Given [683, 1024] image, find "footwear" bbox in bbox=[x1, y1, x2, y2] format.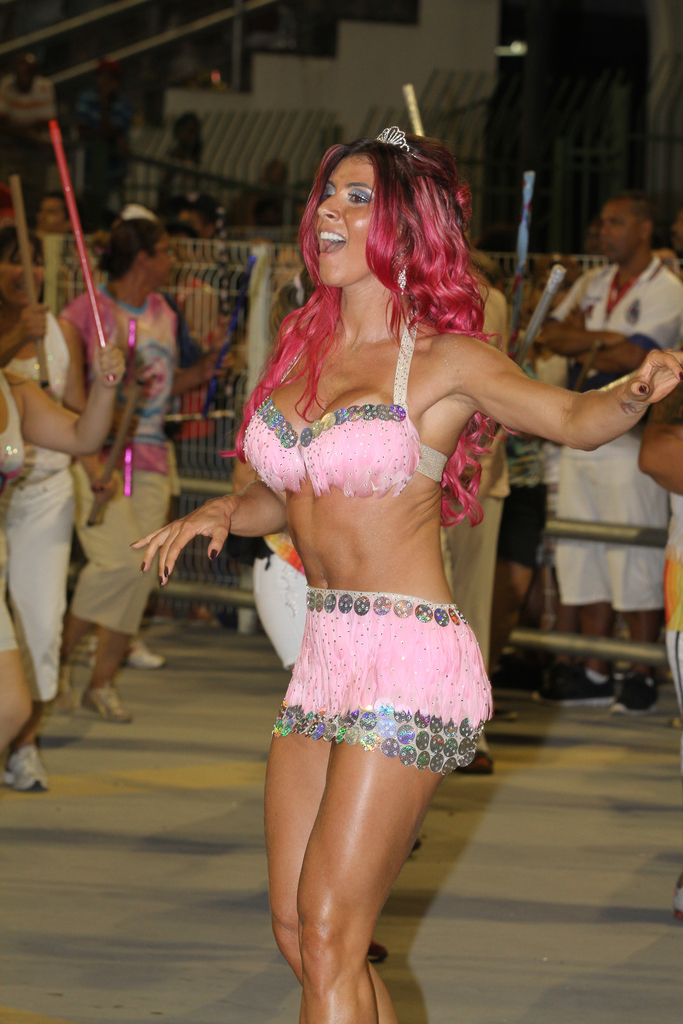
bbox=[3, 739, 56, 799].
